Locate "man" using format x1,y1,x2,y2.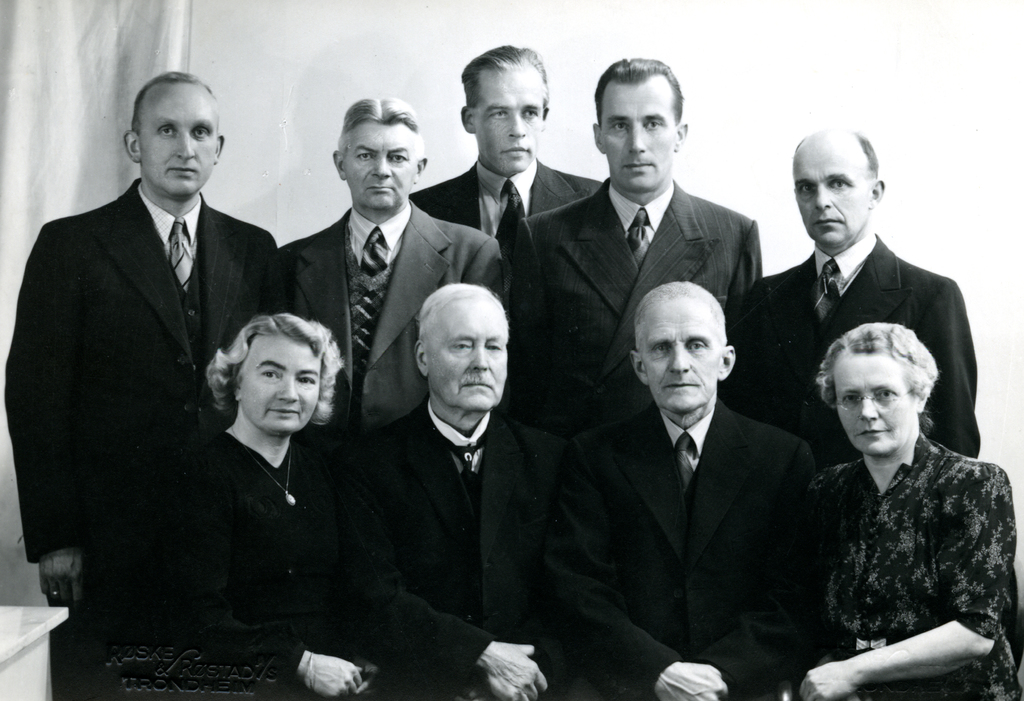
312,278,631,700.
